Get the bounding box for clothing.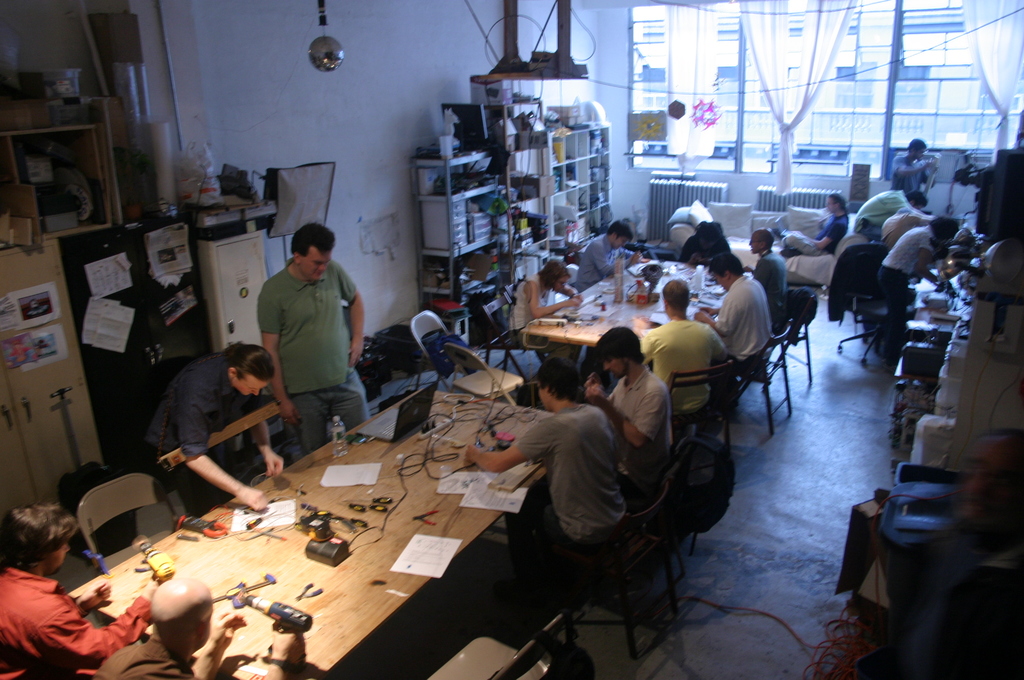
bbox=[893, 152, 932, 189].
